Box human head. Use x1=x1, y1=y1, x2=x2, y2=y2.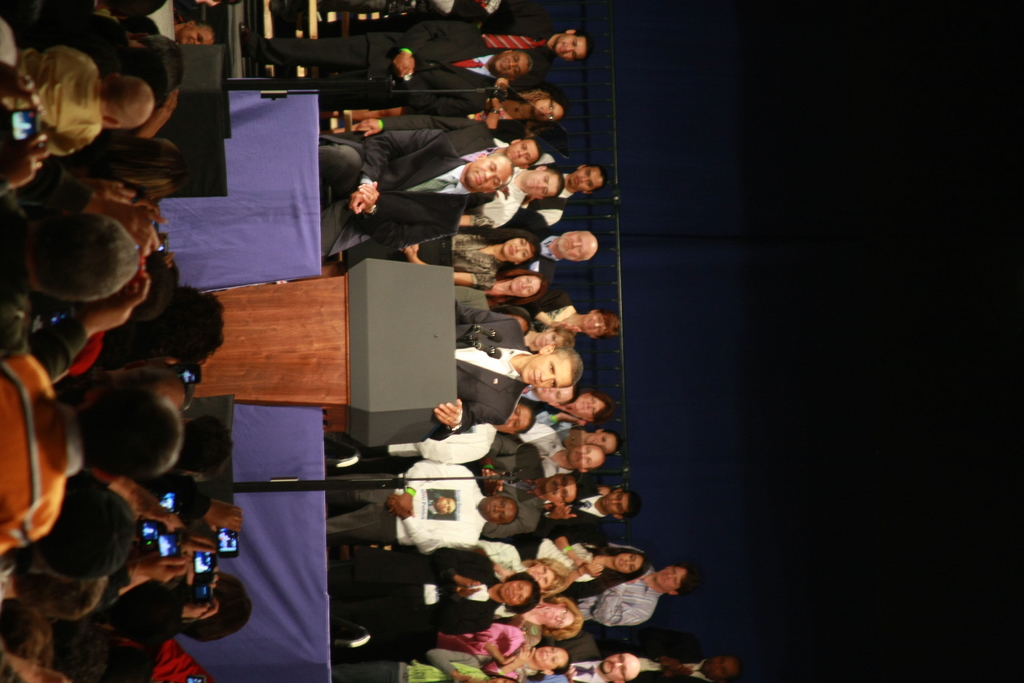
x1=613, y1=548, x2=651, y2=578.
